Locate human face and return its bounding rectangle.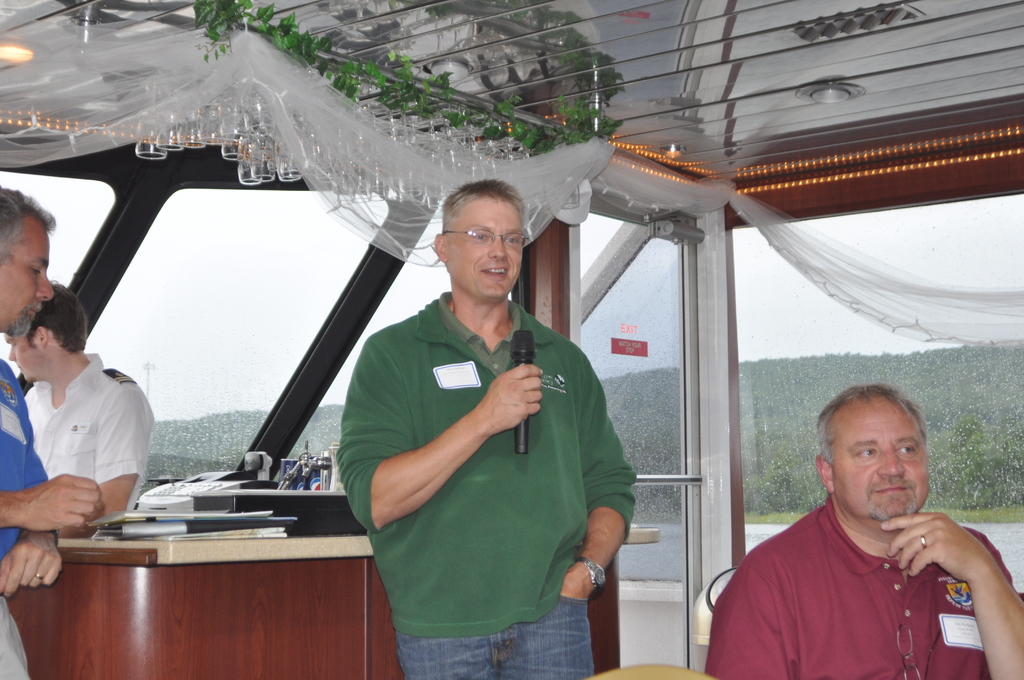
bbox(6, 336, 47, 376).
